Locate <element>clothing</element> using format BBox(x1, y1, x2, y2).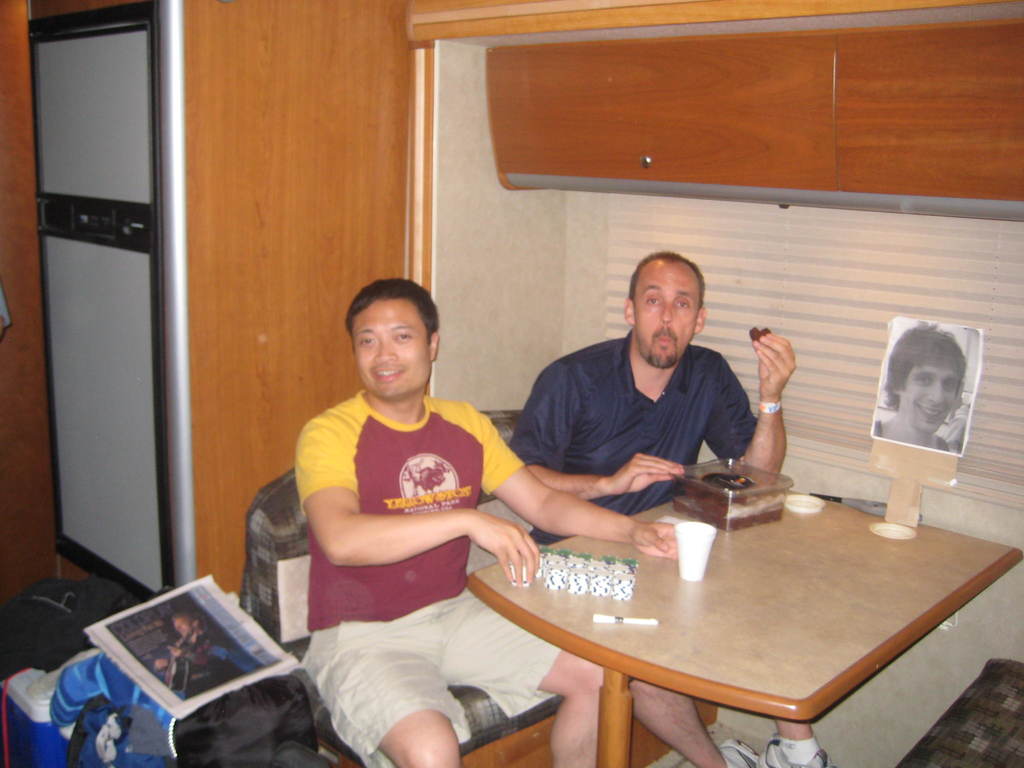
BBox(873, 417, 956, 454).
